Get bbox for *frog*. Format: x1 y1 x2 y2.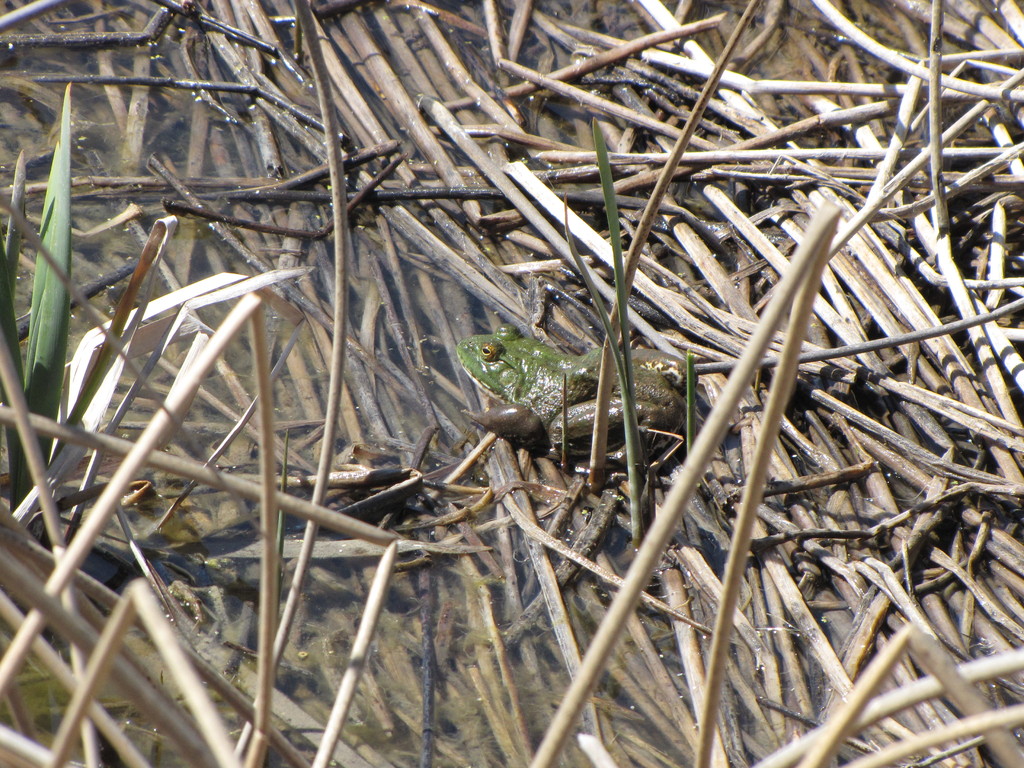
452 320 701 468.
